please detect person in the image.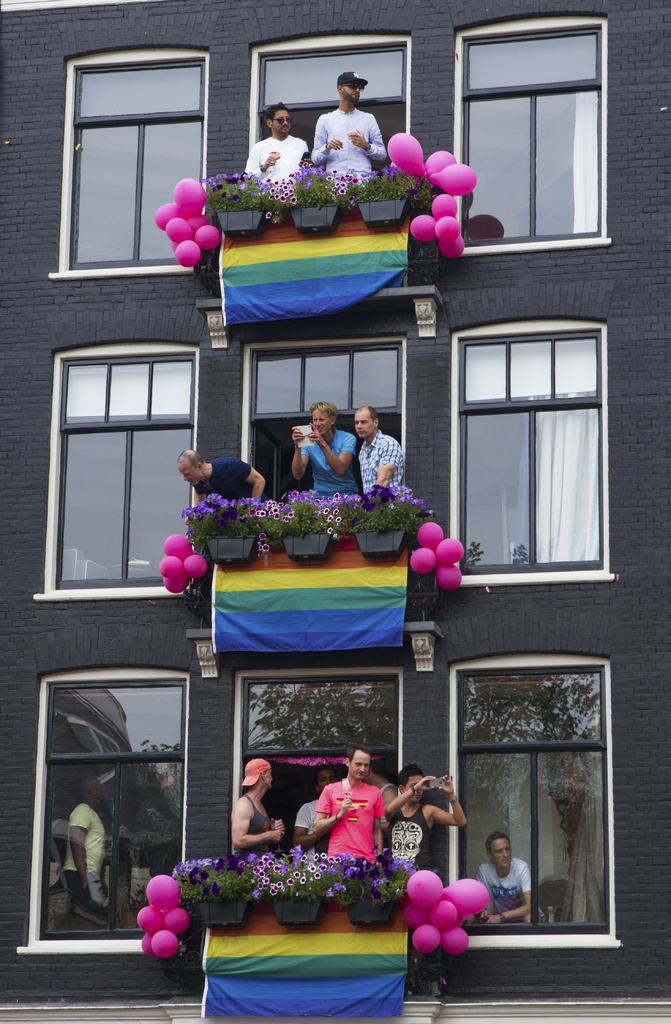
x1=317, y1=75, x2=384, y2=194.
